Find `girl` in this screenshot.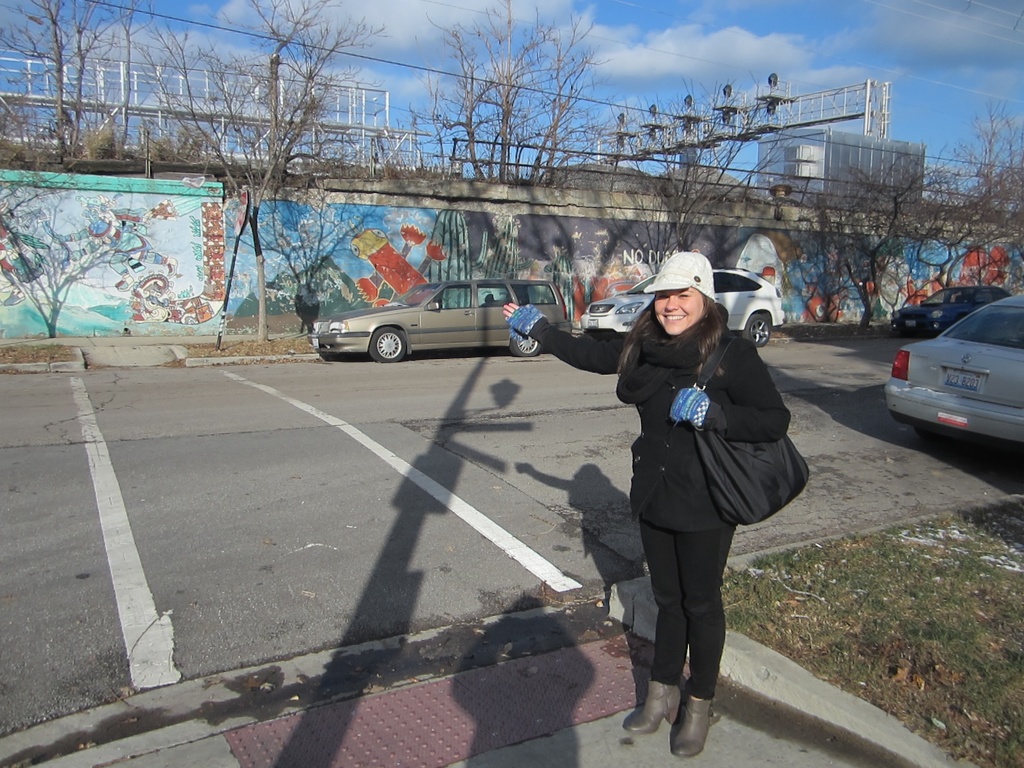
The bounding box for `girl` is [left=498, top=247, right=811, bottom=755].
